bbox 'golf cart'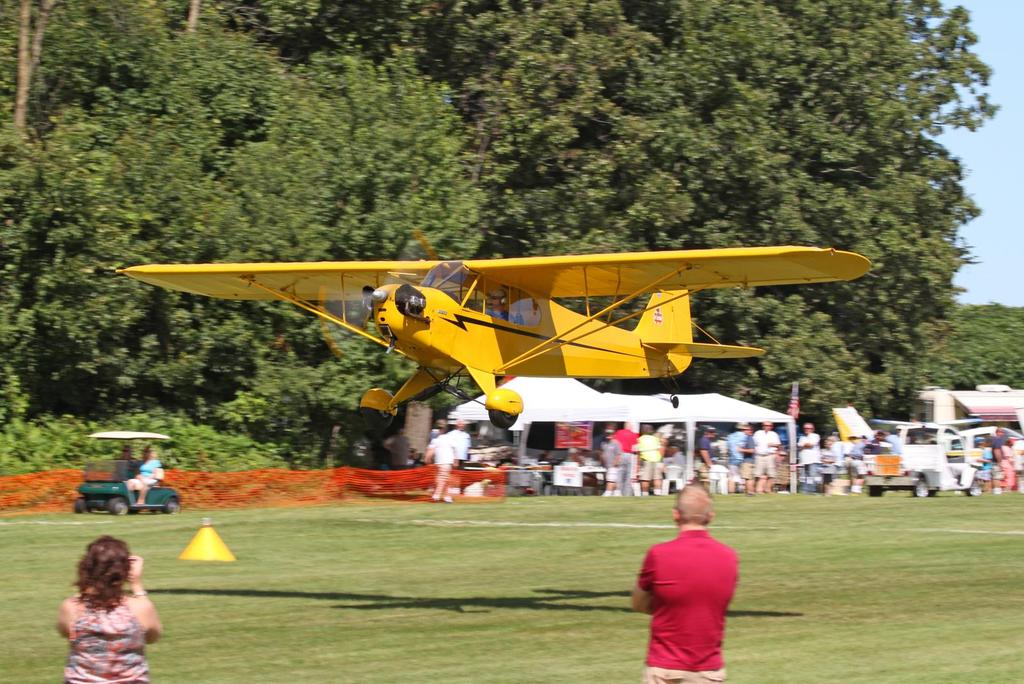
Rect(73, 431, 181, 516)
